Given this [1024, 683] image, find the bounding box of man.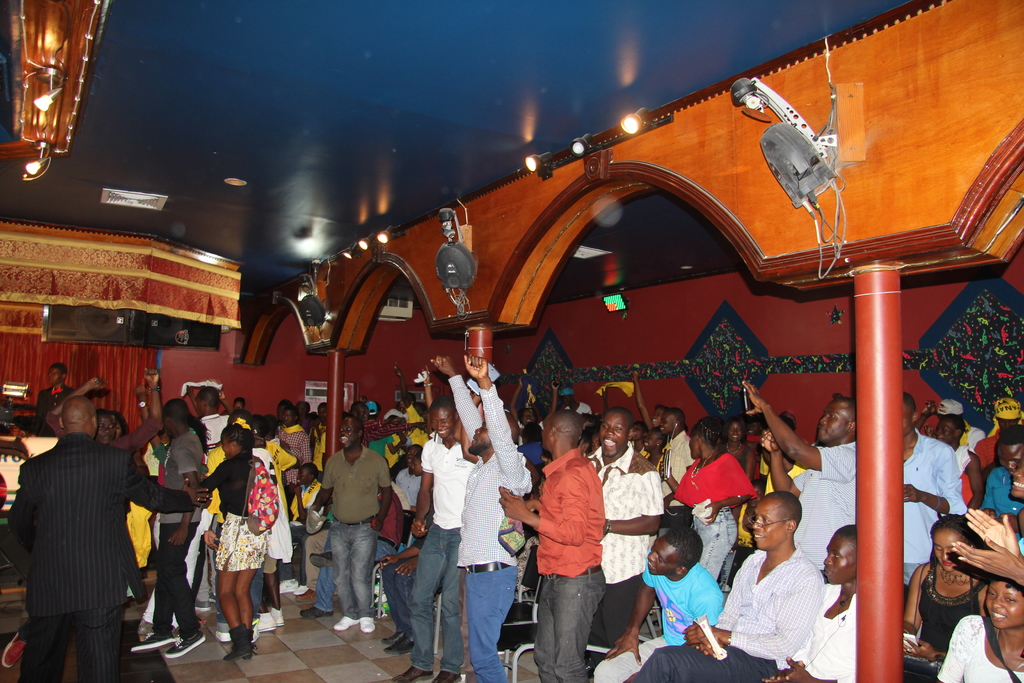
(x1=736, y1=383, x2=870, y2=582).
